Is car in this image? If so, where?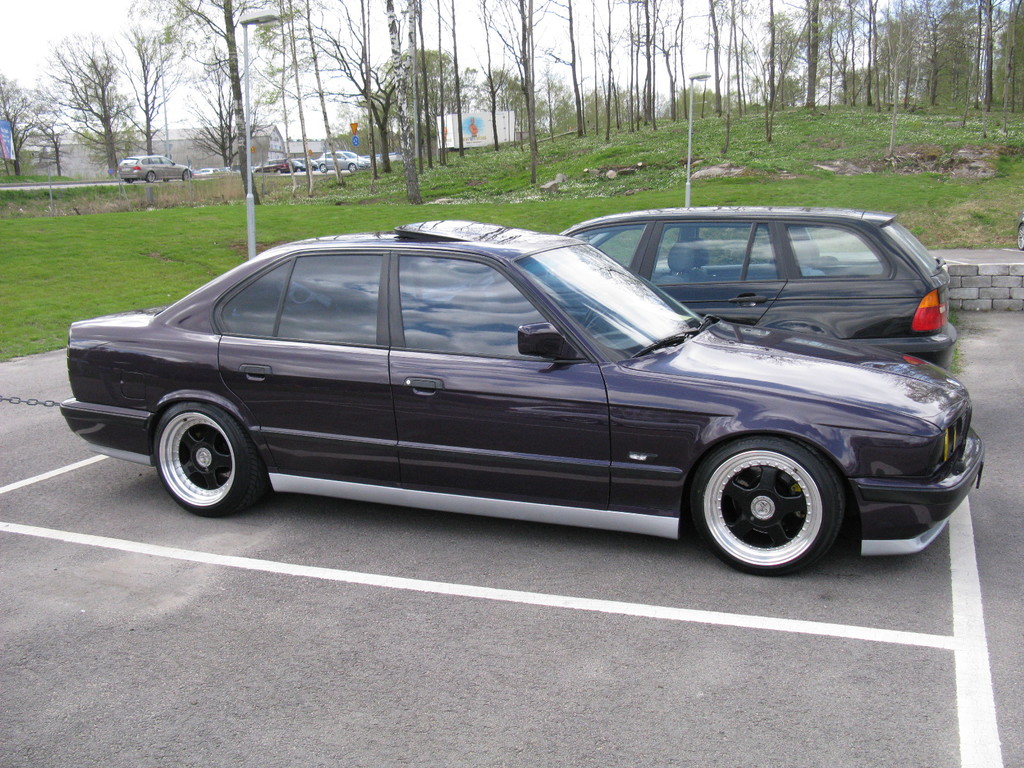
Yes, at bbox=(116, 152, 190, 182).
